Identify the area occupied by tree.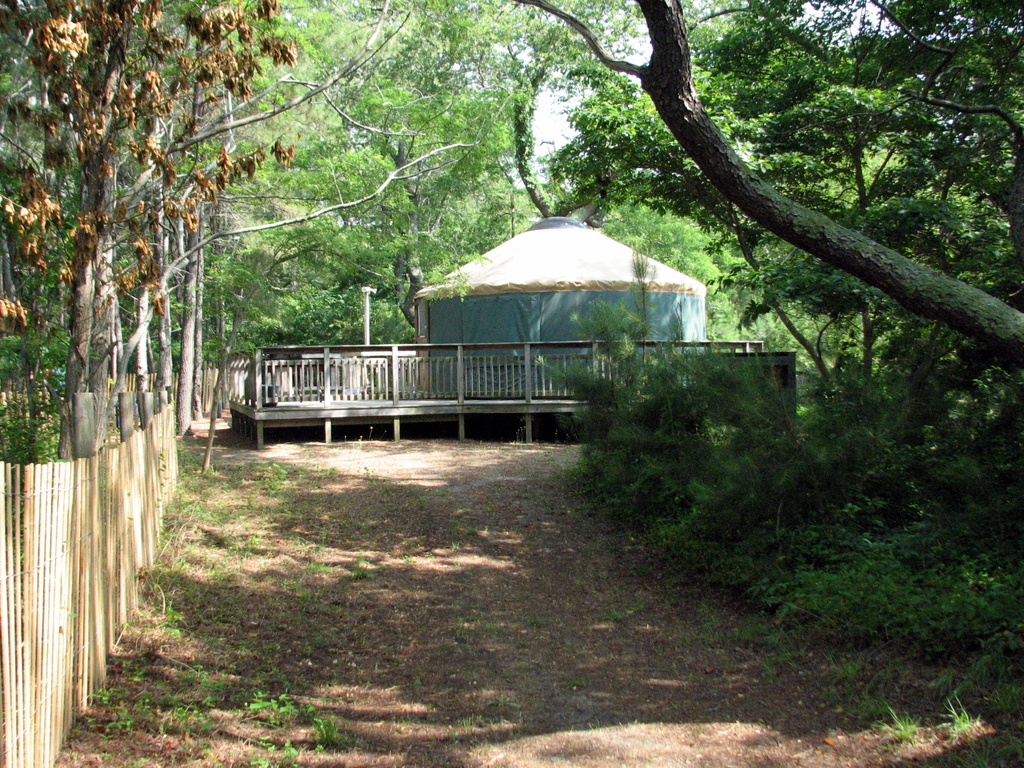
Area: region(701, 18, 1000, 612).
